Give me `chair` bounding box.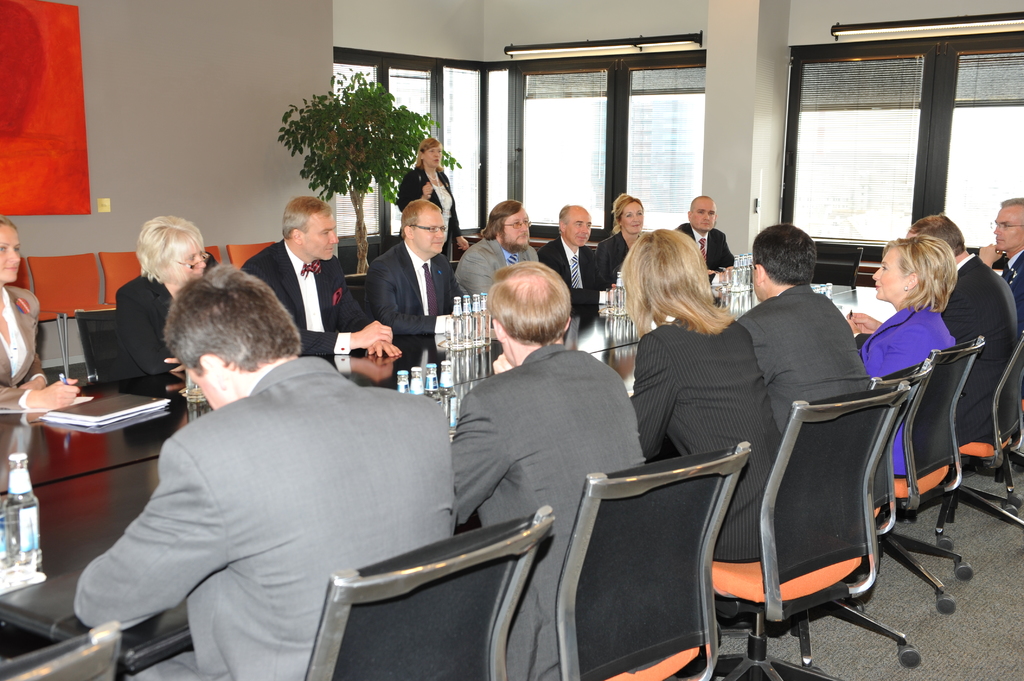
box(554, 440, 751, 680).
